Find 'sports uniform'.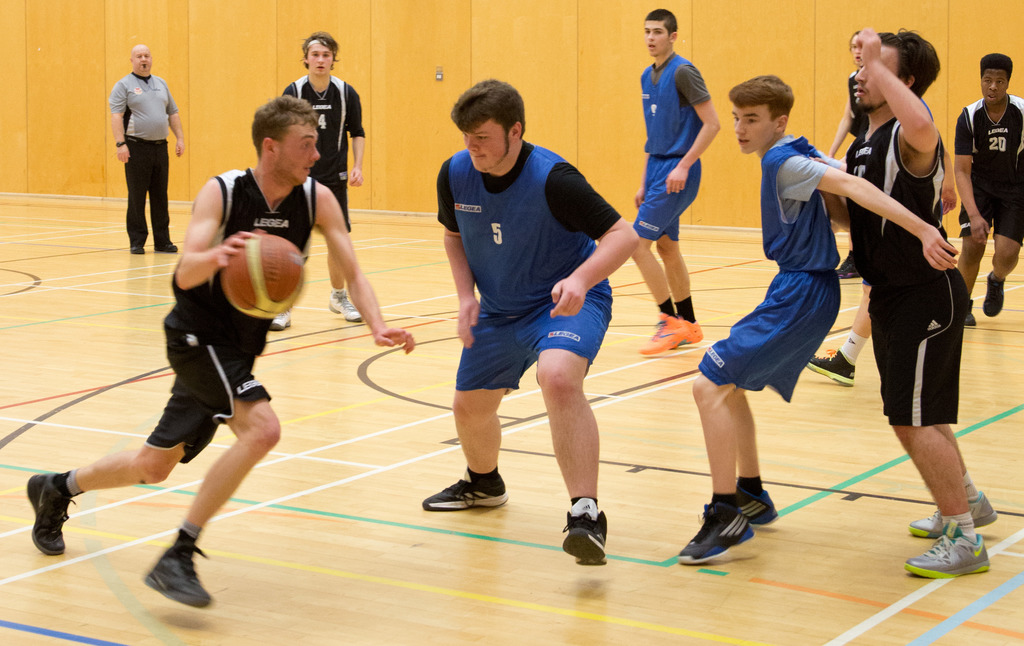
x1=26, y1=167, x2=316, y2=609.
